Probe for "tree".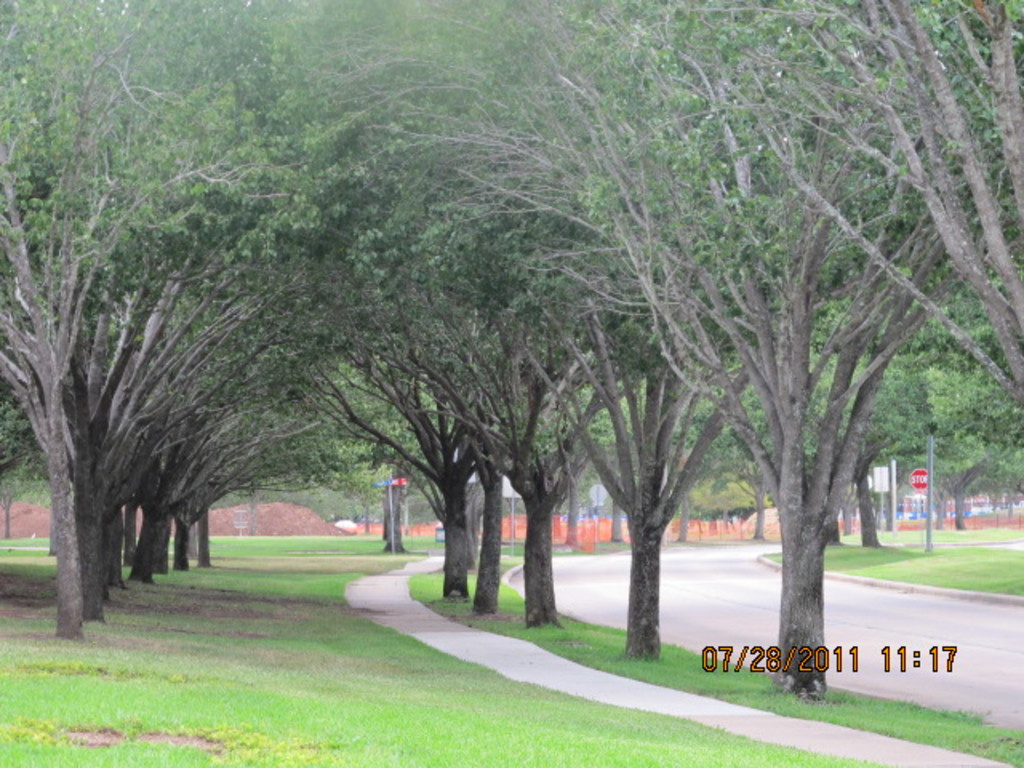
Probe result: 710 299 848 555.
